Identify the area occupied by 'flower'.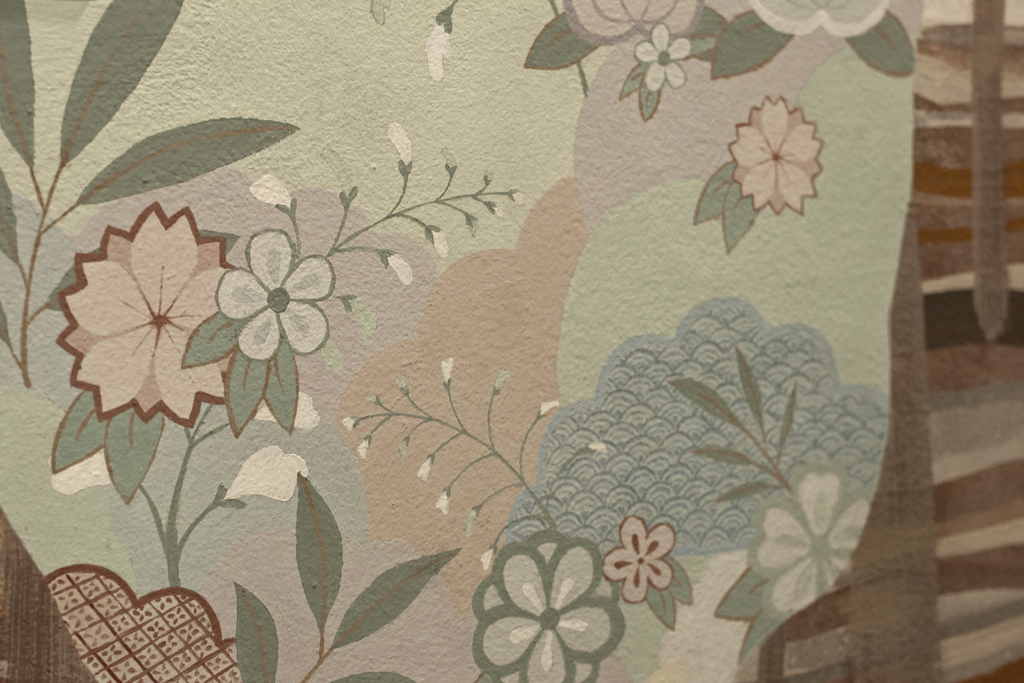
Area: 740, 0, 903, 37.
